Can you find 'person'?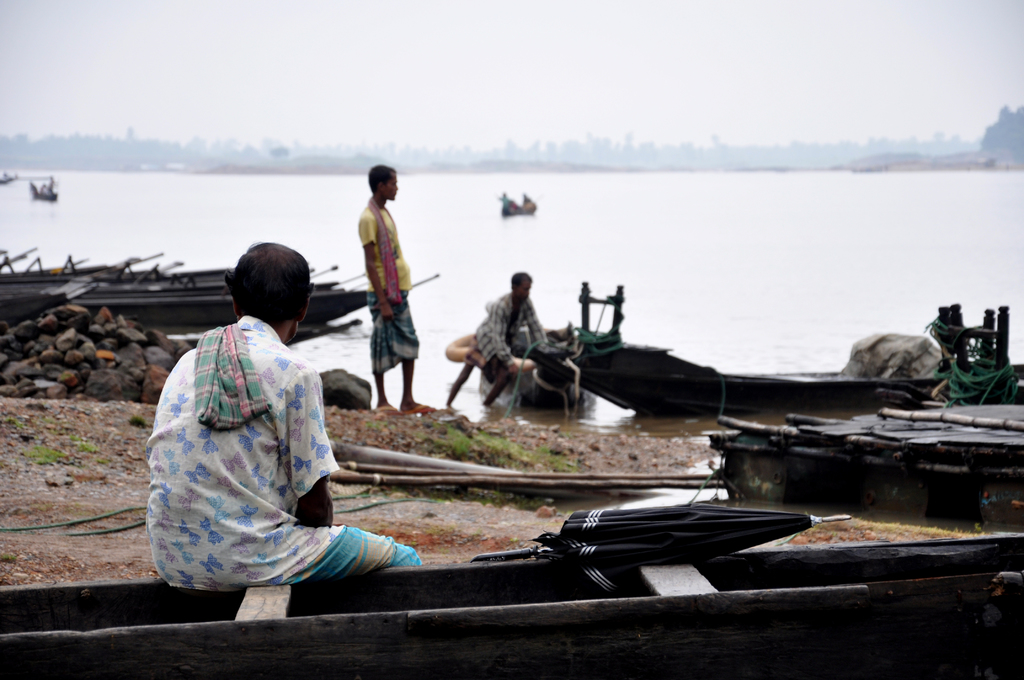
Yes, bounding box: detection(357, 165, 438, 417).
